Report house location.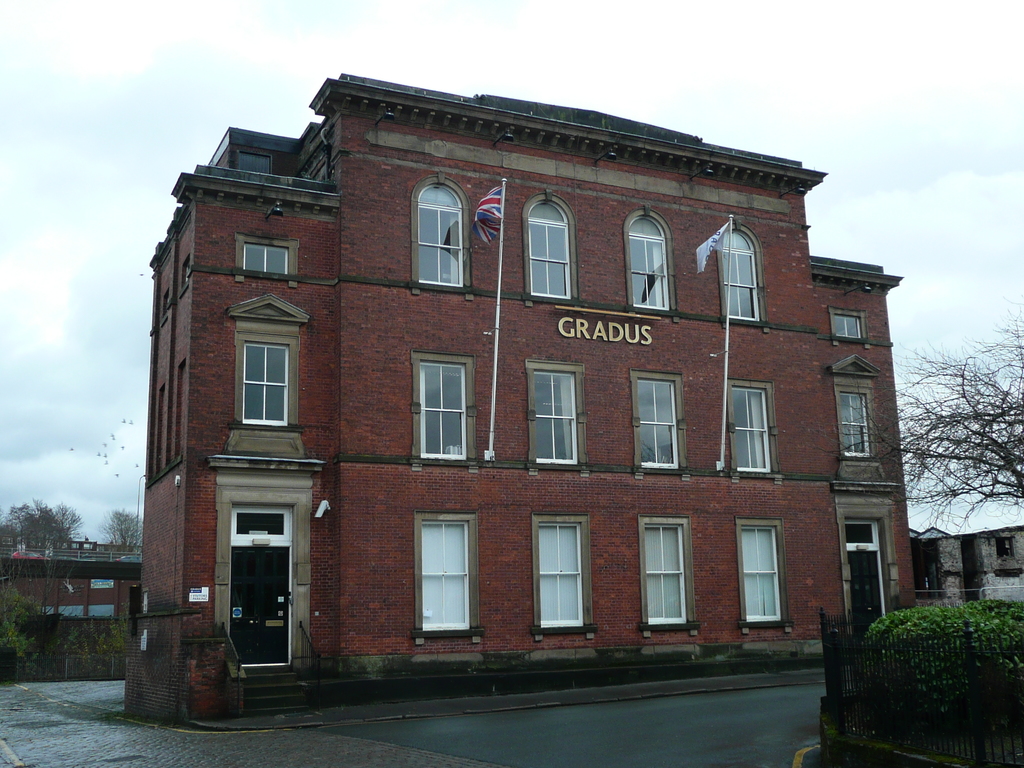
Report: select_region(899, 497, 1023, 607).
